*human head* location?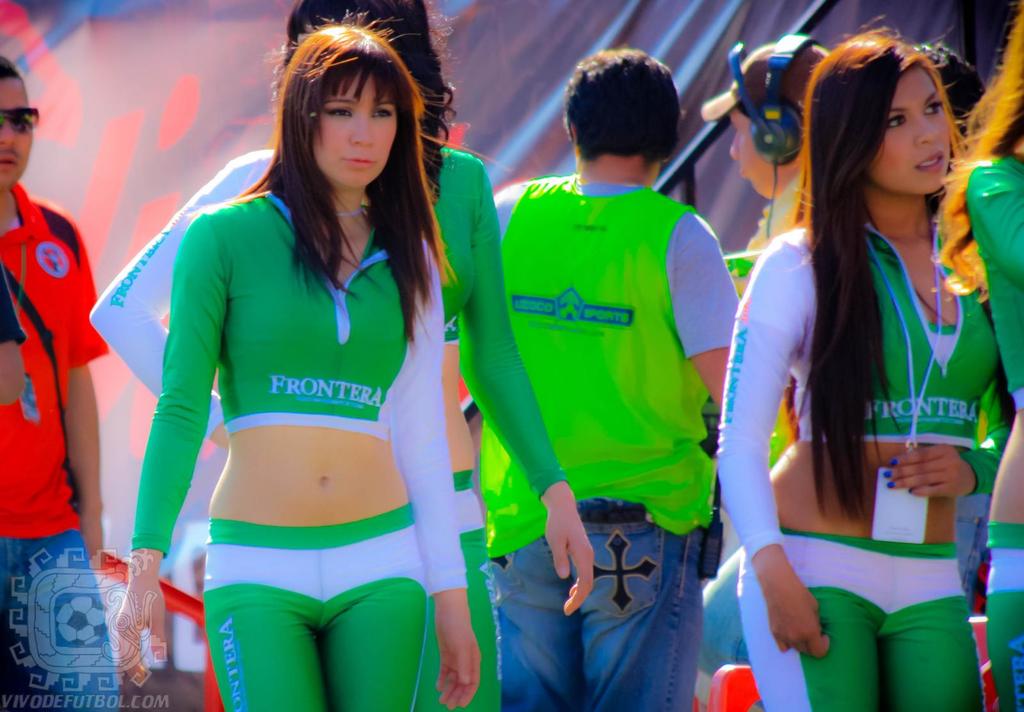
<bbox>805, 33, 950, 194</bbox>
